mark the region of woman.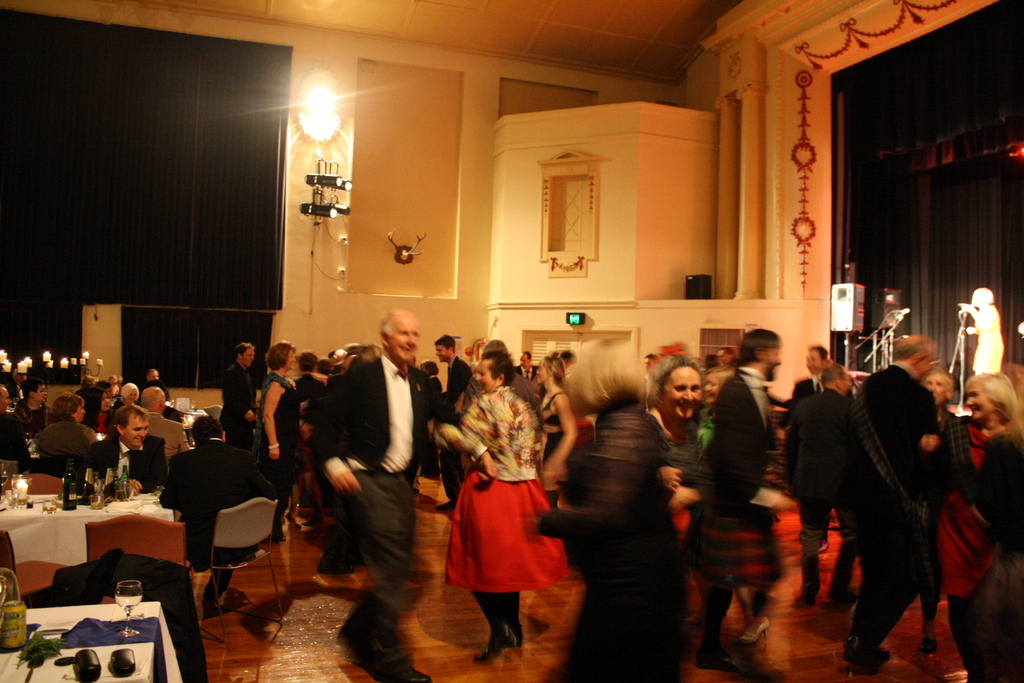
Region: bbox=(291, 349, 324, 416).
